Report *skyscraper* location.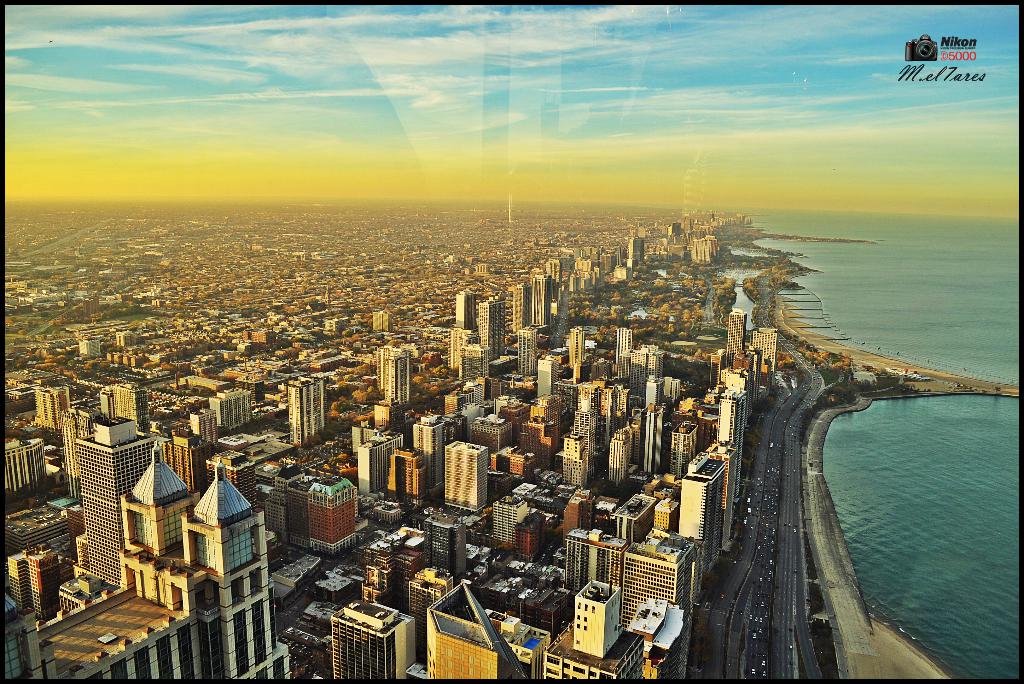
Report: x1=378, y1=347, x2=412, y2=400.
